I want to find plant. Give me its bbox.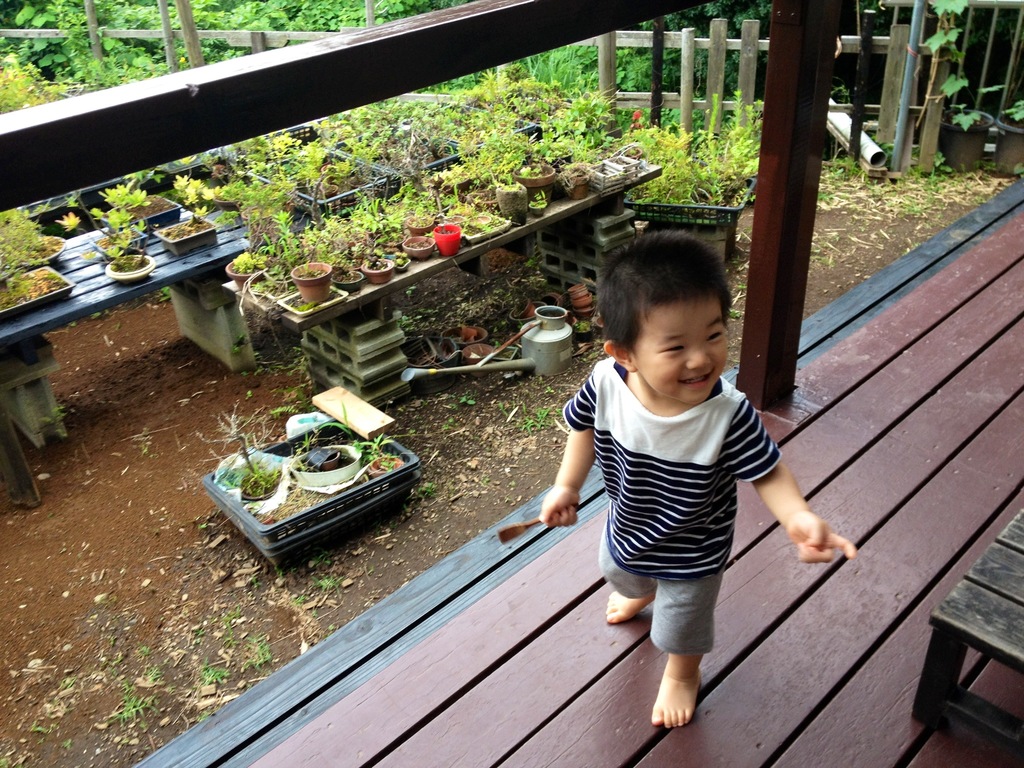
Rect(113, 693, 141, 724).
